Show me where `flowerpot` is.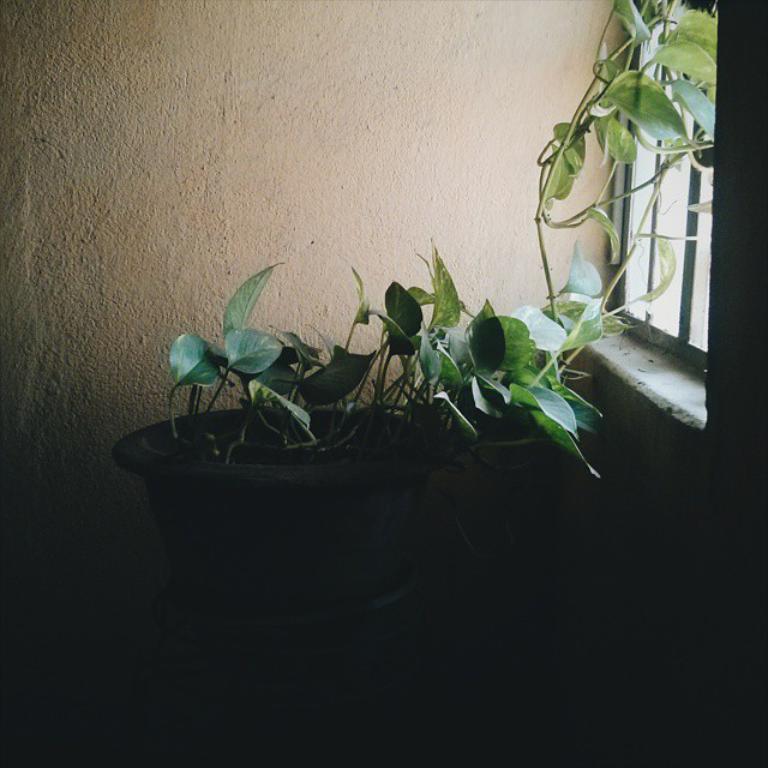
`flowerpot` is at left=446, top=396, right=584, bottom=574.
